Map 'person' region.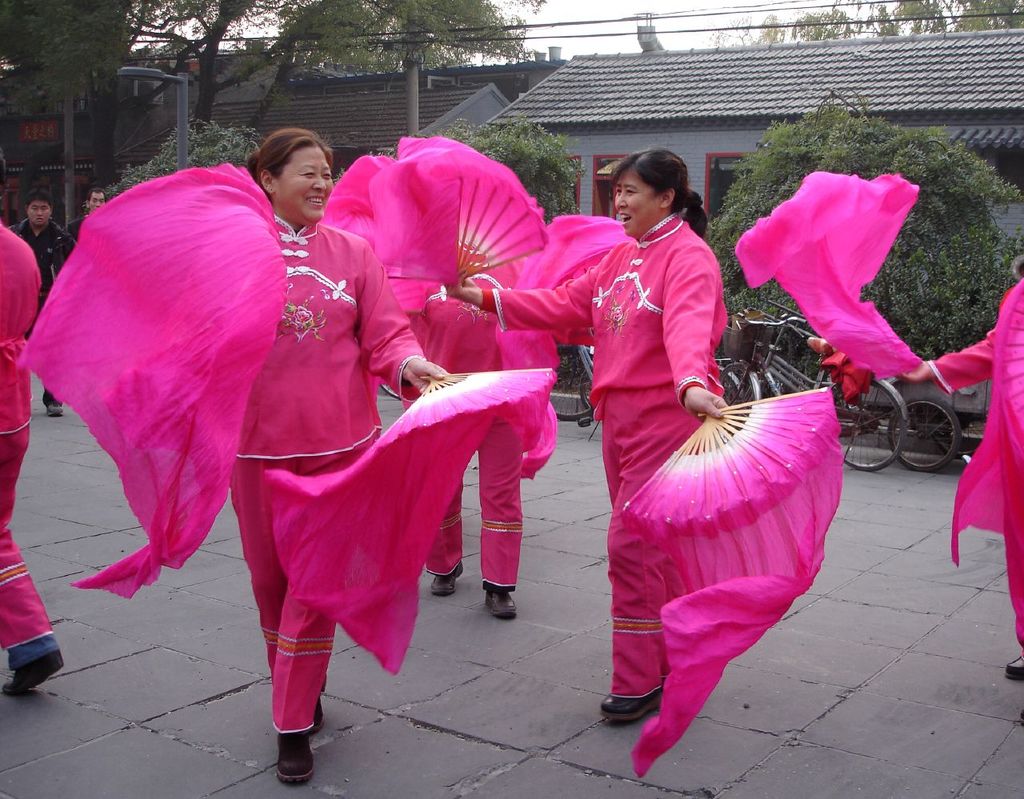
Mapped to 21, 125, 453, 786.
